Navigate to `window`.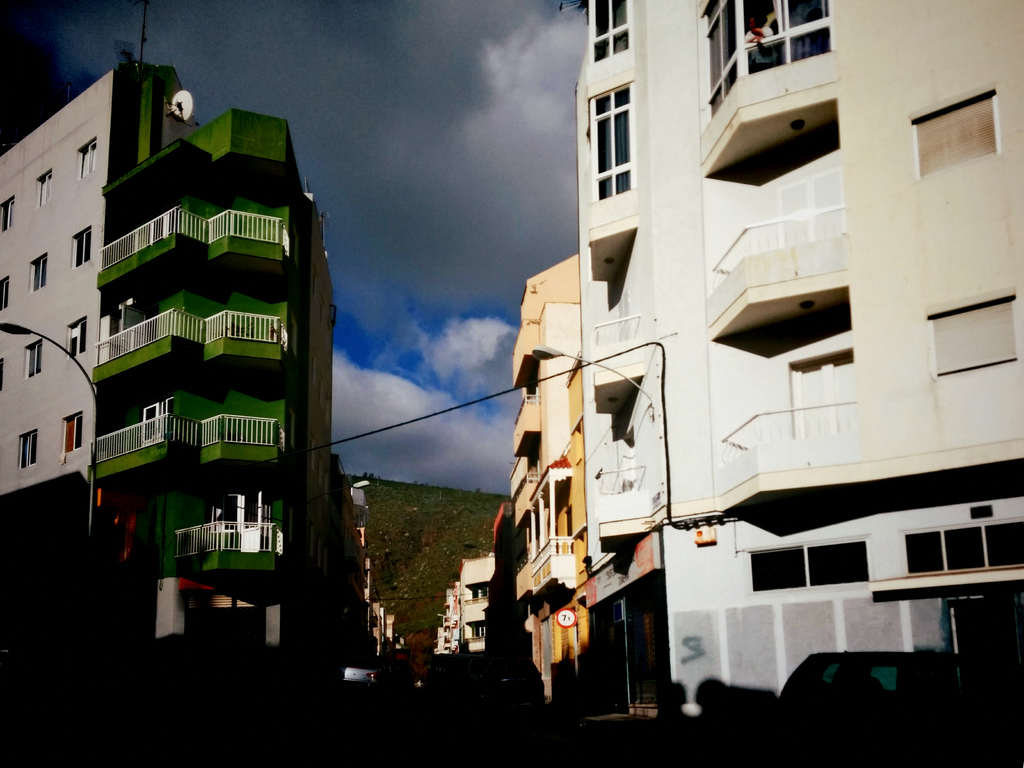
Navigation target: crop(139, 401, 171, 435).
